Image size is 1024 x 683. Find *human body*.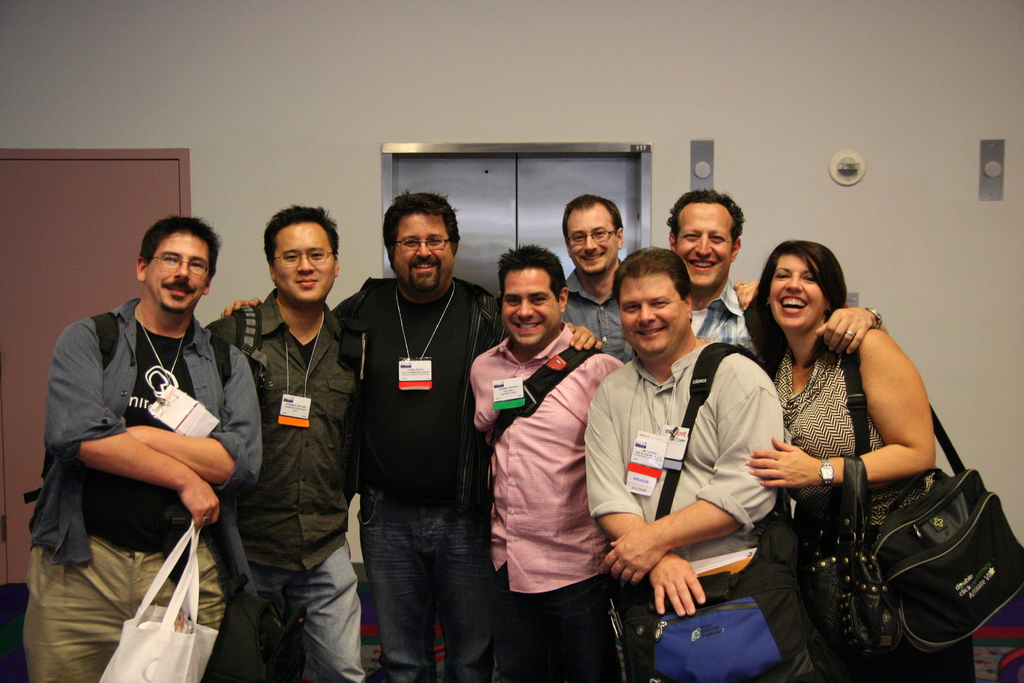
box(687, 278, 766, 371).
